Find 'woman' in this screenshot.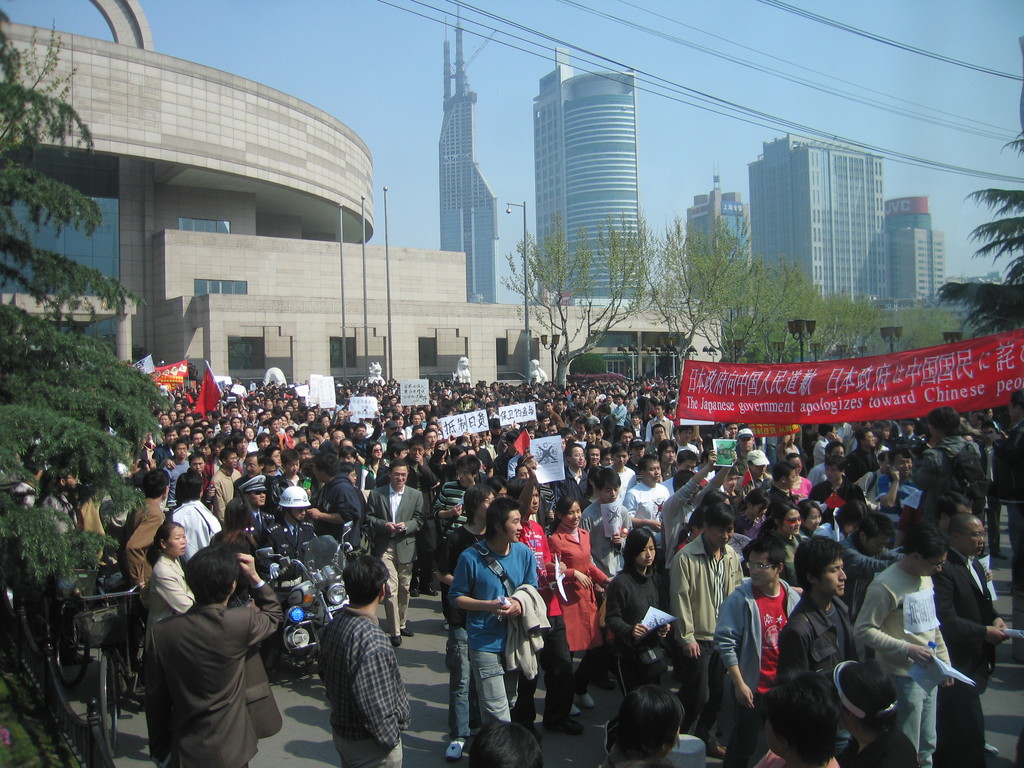
The bounding box for 'woman' is 785,450,811,500.
